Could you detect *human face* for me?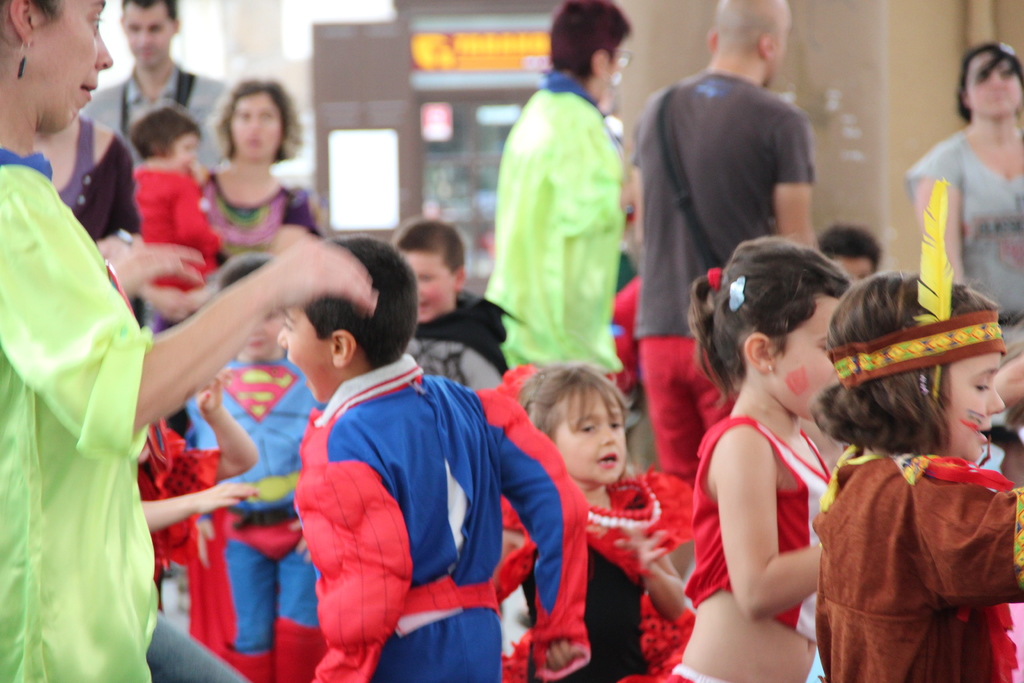
Detection result: 123,0,172,72.
